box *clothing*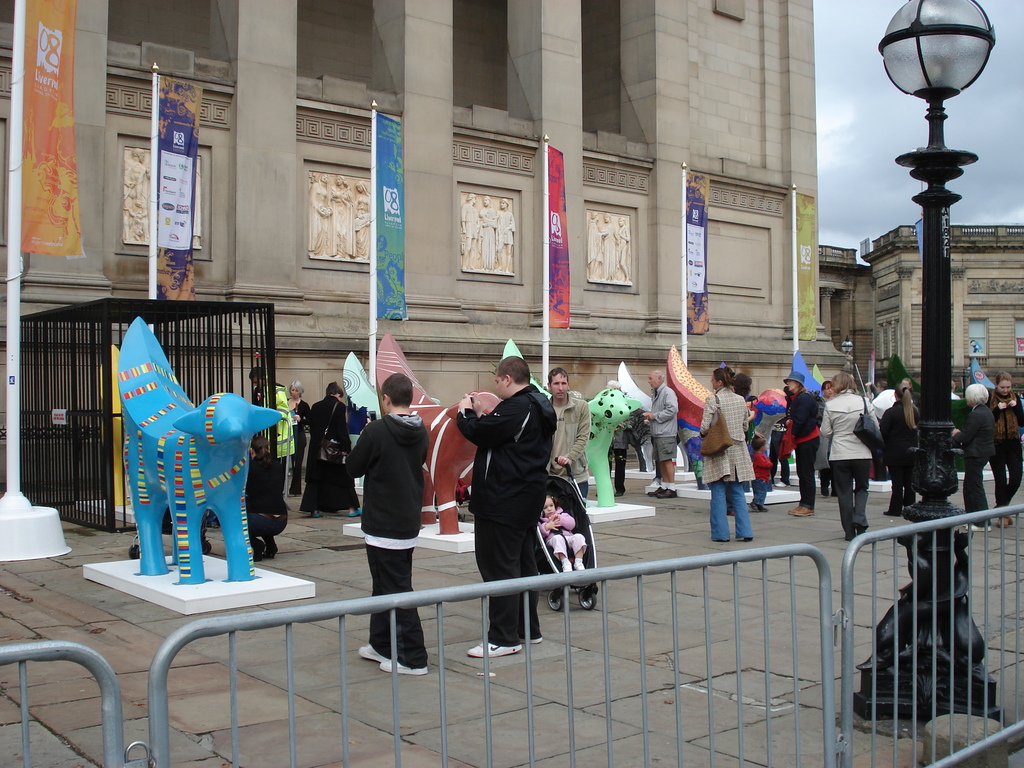
bbox=(244, 451, 287, 547)
